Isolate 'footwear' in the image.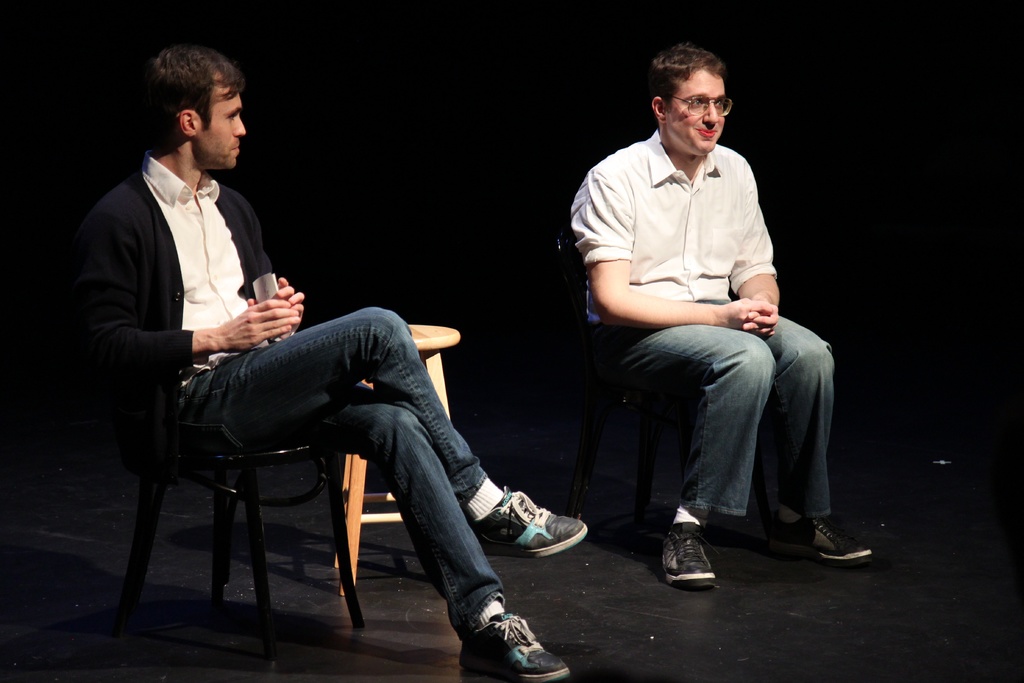
Isolated region: 482,499,576,568.
